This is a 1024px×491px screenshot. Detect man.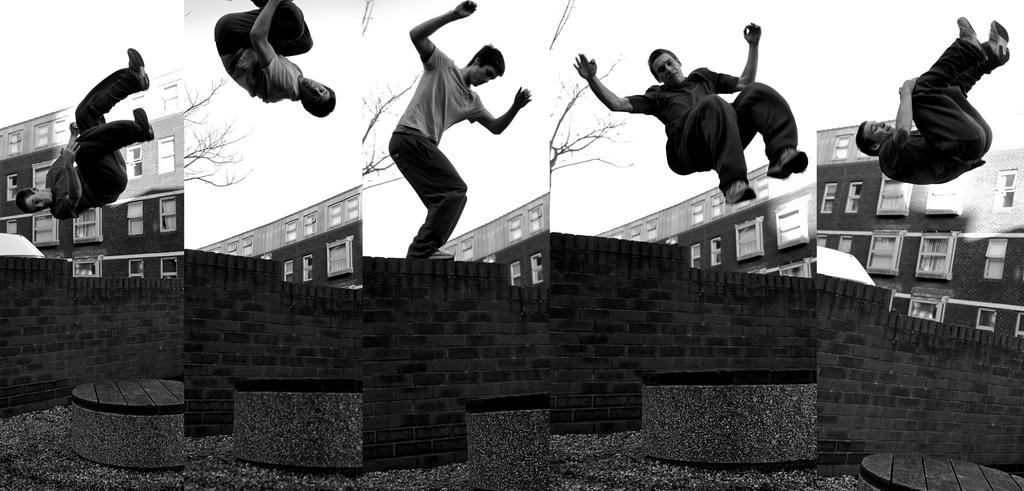
bbox(571, 21, 811, 206).
